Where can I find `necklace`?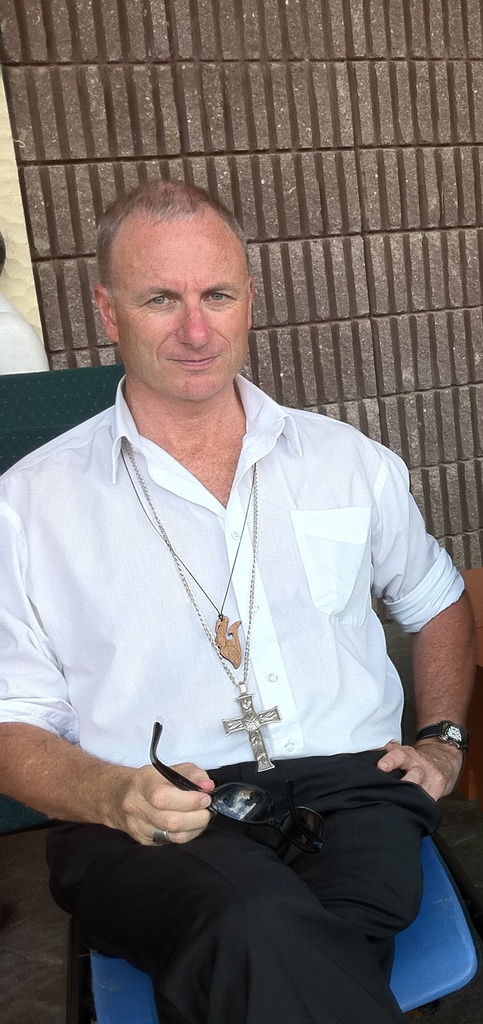
You can find it at <region>122, 440, 280, 771</region>.
